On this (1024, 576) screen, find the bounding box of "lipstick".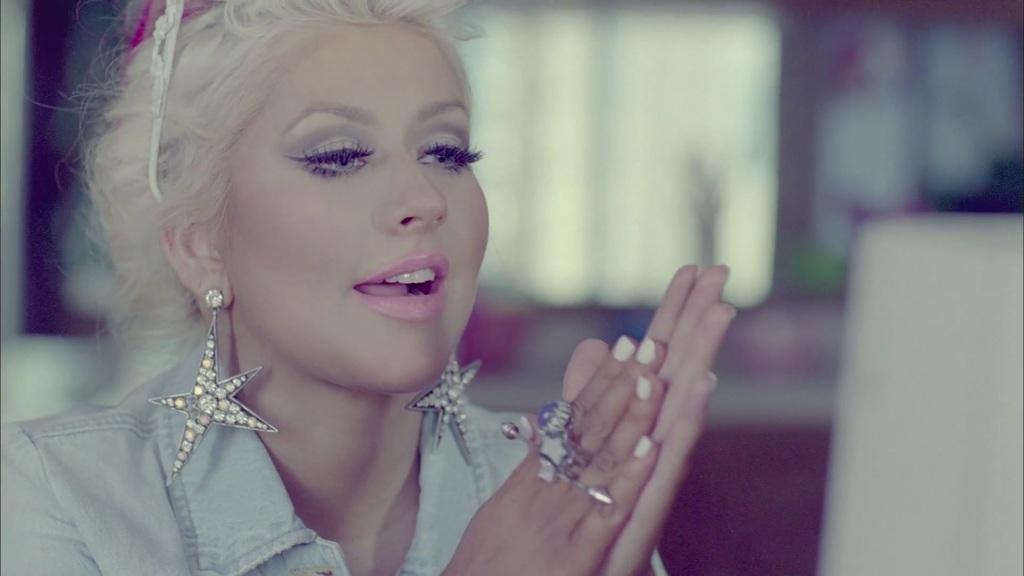
Bounding box: bbox(350, 250, 451, 320).
